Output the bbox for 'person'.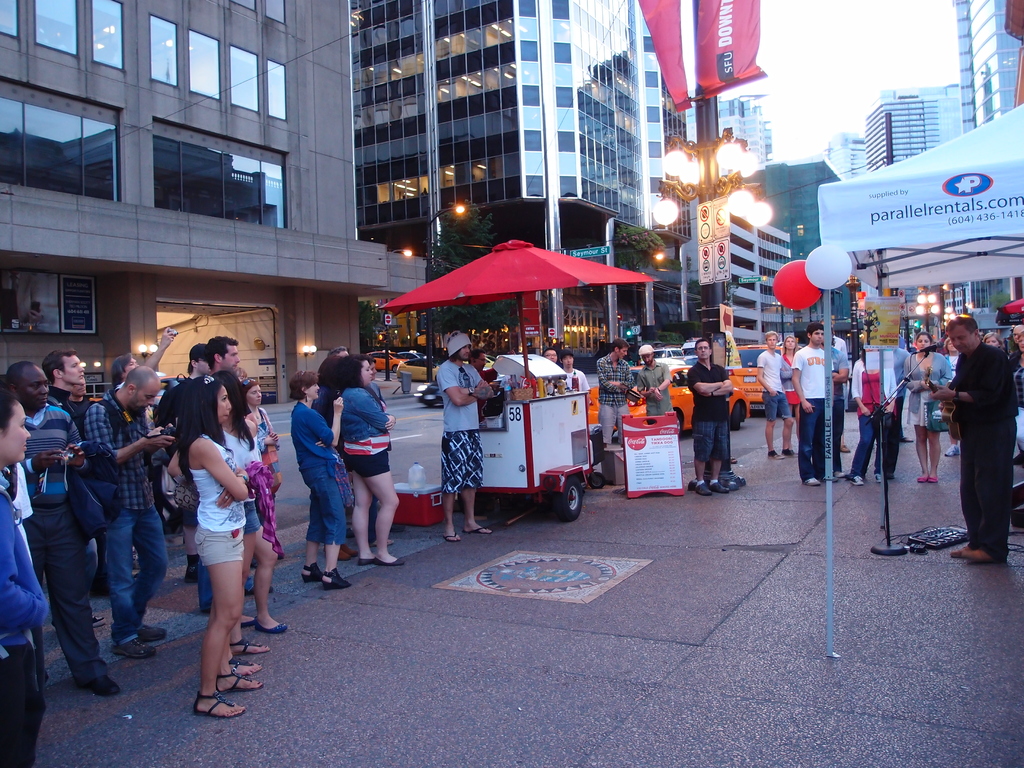
<box>838,336,902,488</box>.
